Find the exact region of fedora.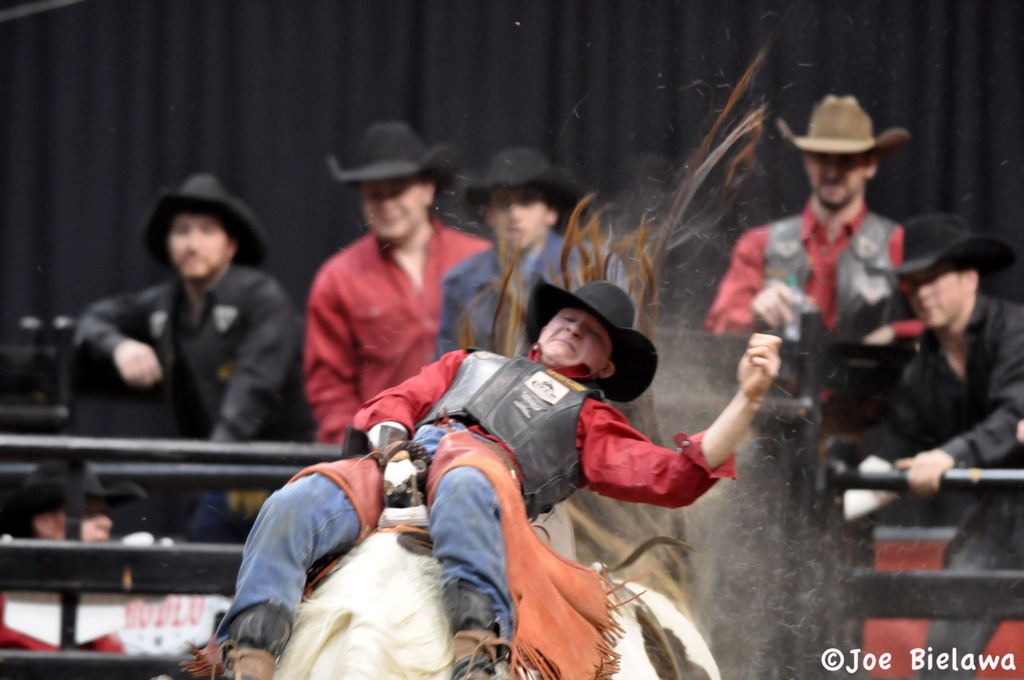
Exact region: 865 214 1016 285.
